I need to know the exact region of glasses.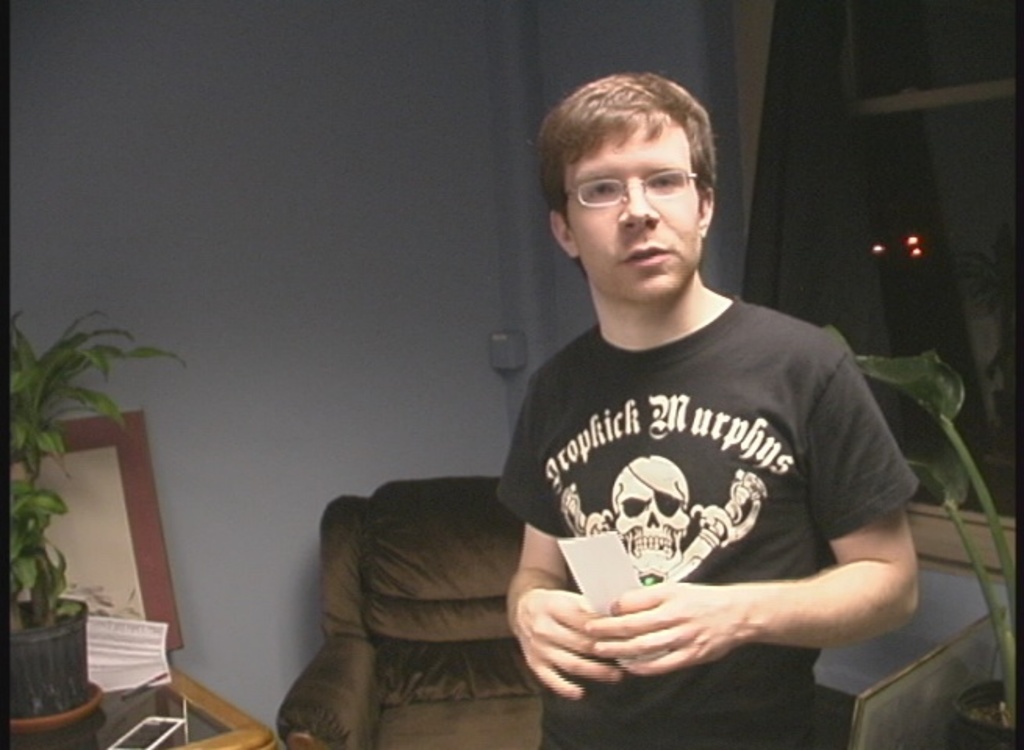
Region: BBox(555, 163, 699, 209).
